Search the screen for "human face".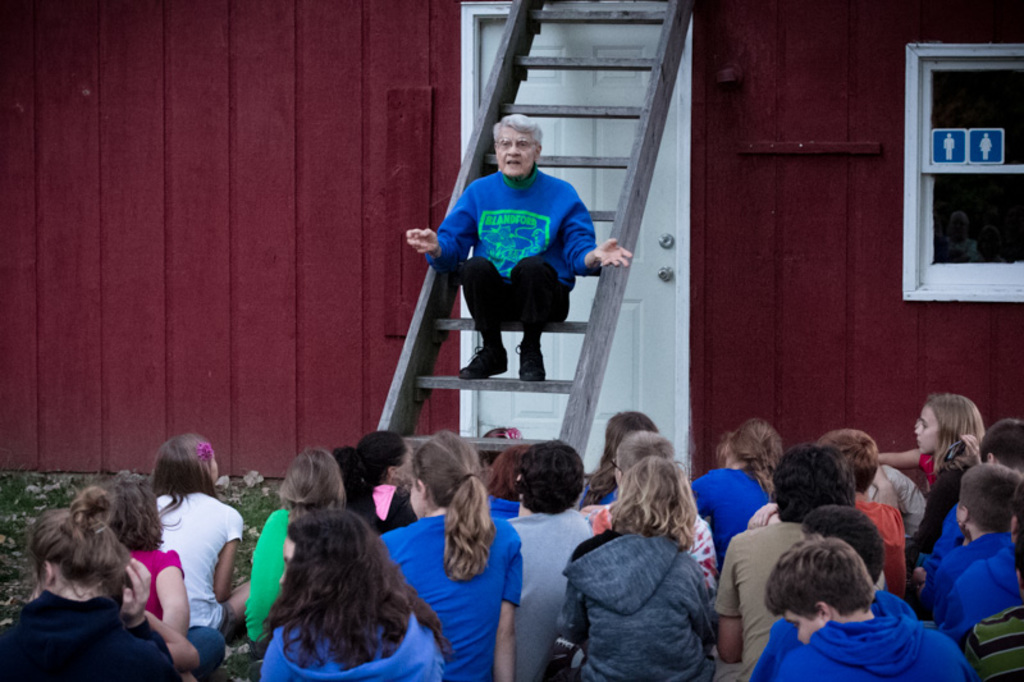
Found at (left=499, top=128, right=535, bottom=177).
